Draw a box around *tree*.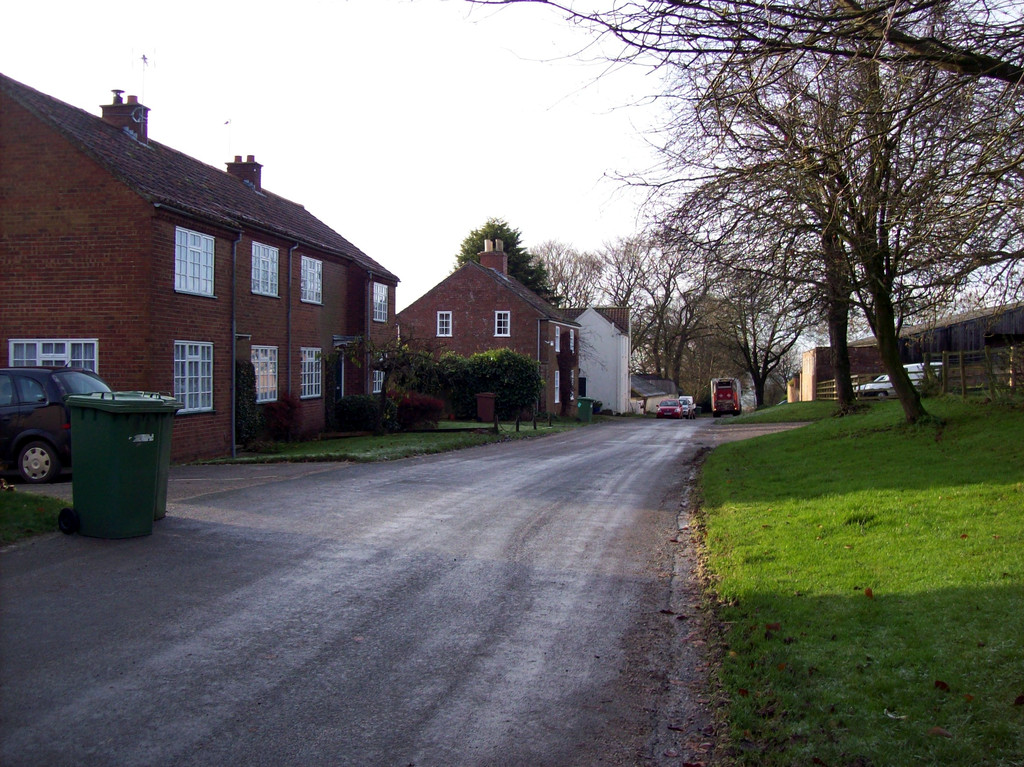
231,354,262,457.
